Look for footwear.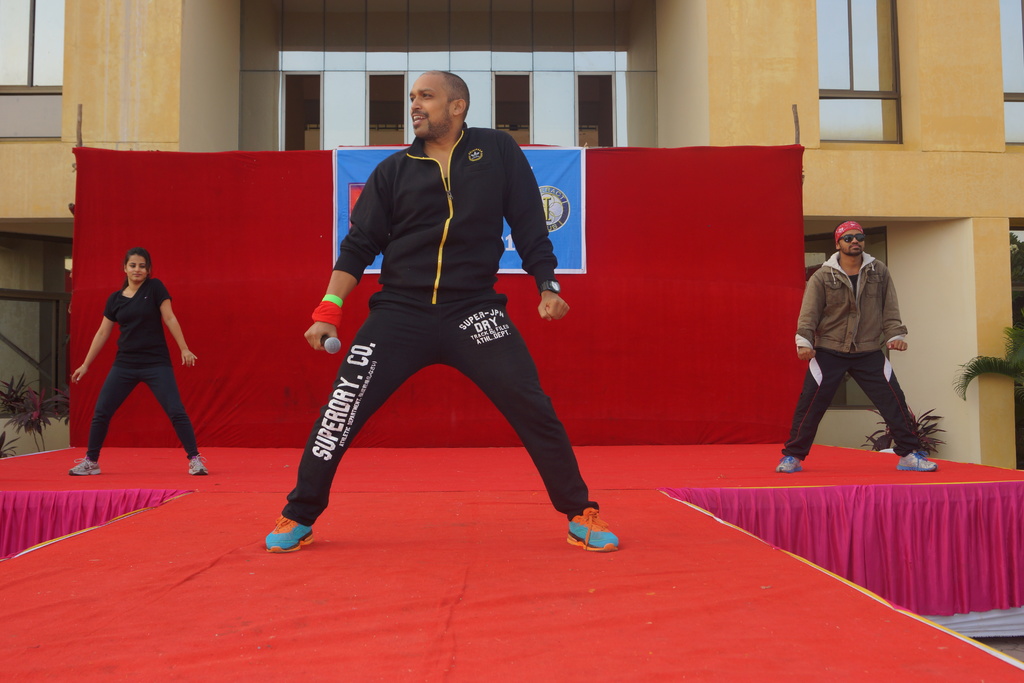
Found: 899, 450, 940, 470.
